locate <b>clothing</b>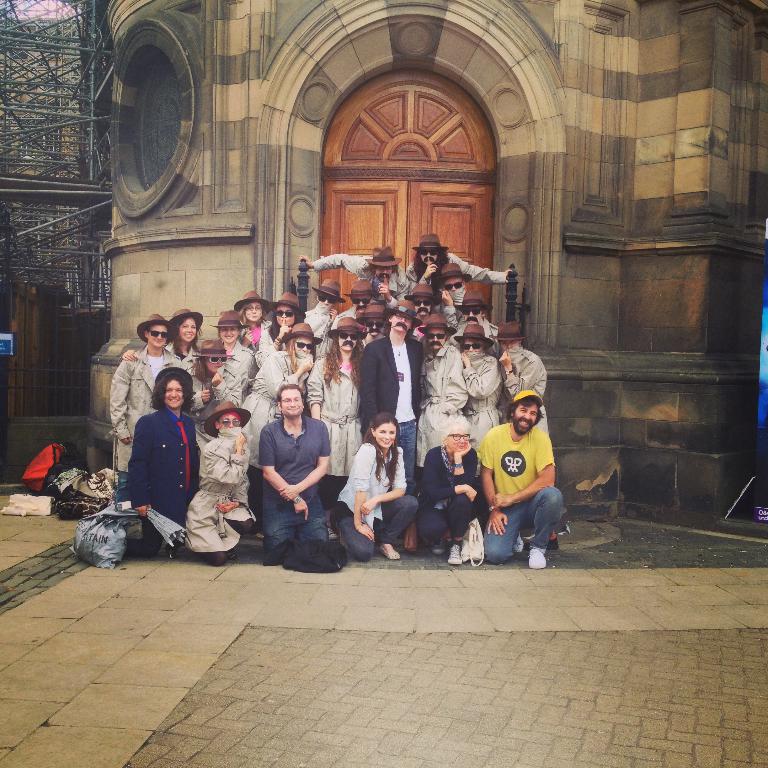
419/443/481/543
